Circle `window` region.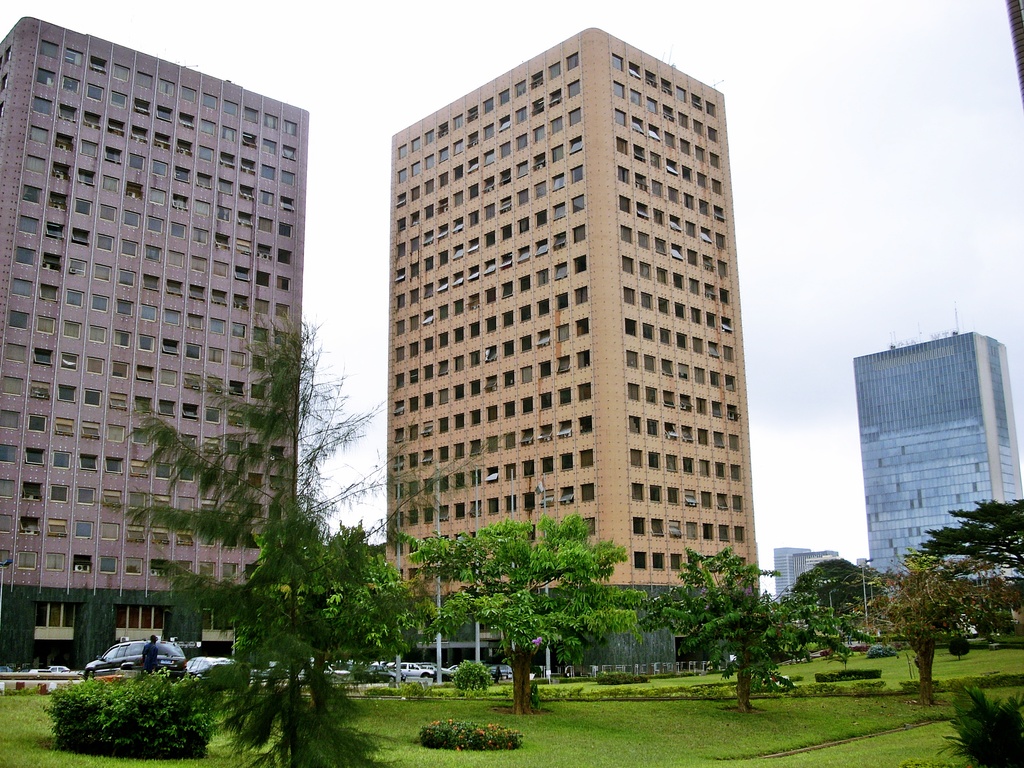
Region: 97, 205, 115, 222.
